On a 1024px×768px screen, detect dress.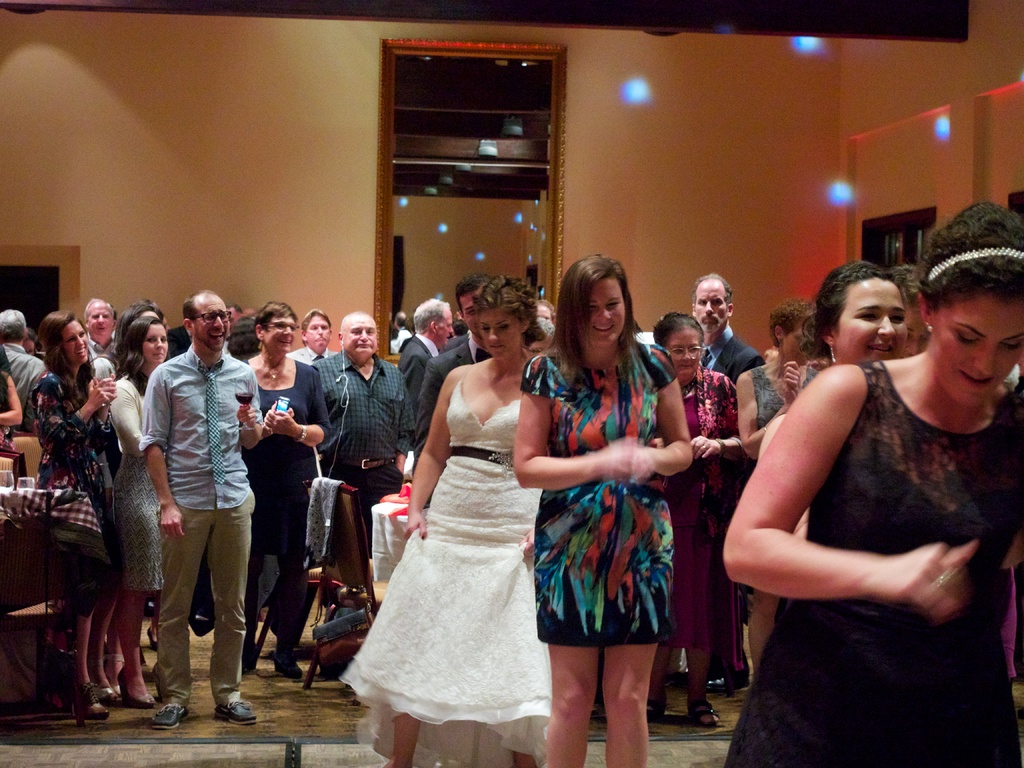
box(519, 346, 678, 643).
